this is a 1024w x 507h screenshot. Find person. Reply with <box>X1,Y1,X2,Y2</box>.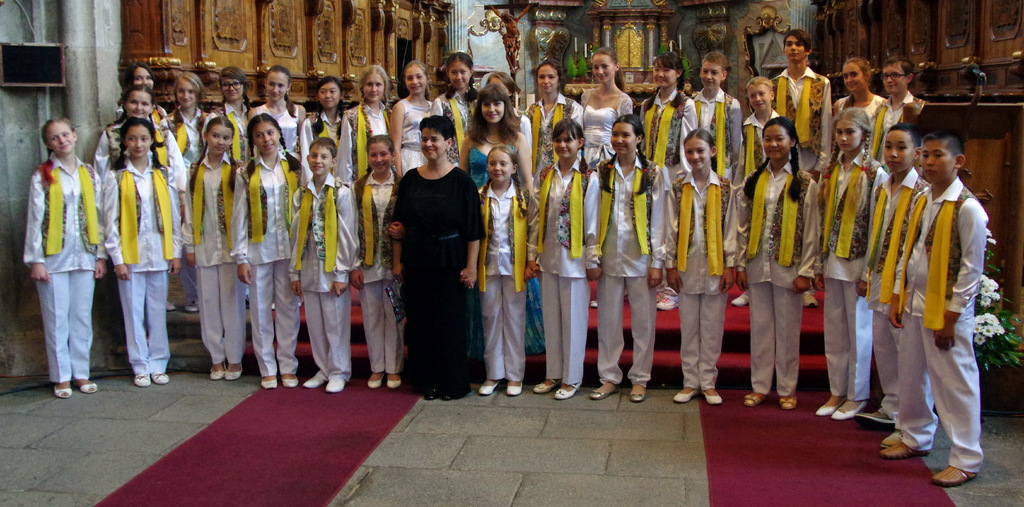
<box>585,47,630,117</box>.
